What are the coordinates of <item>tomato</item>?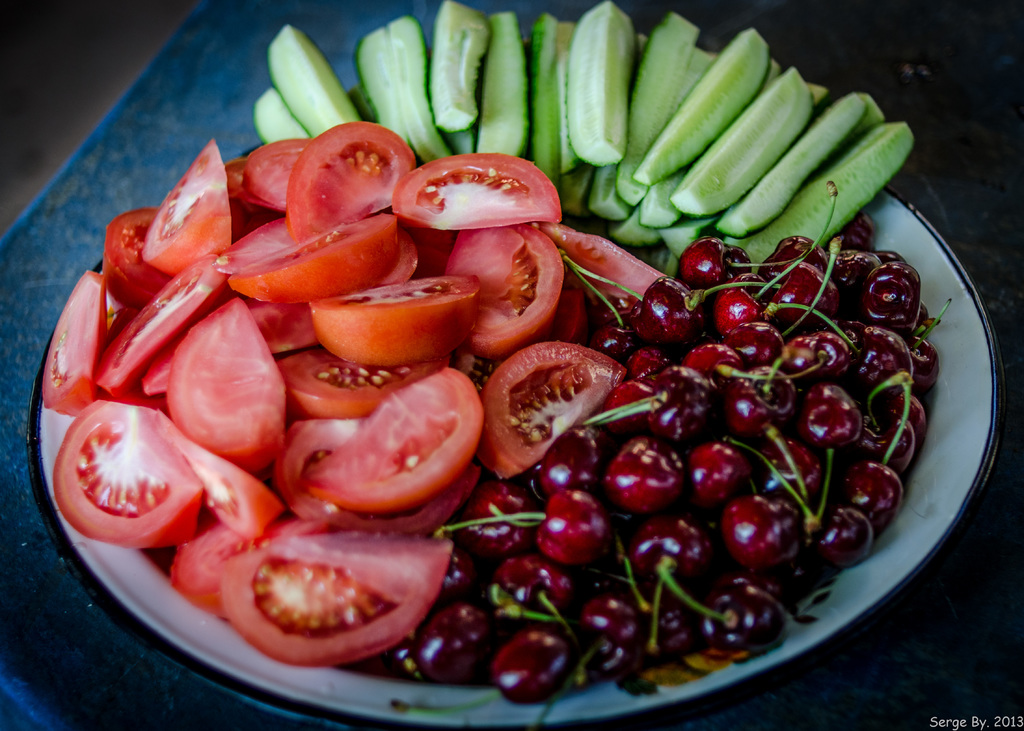
<bbox>285, 118, 419, 240</bbox>.
